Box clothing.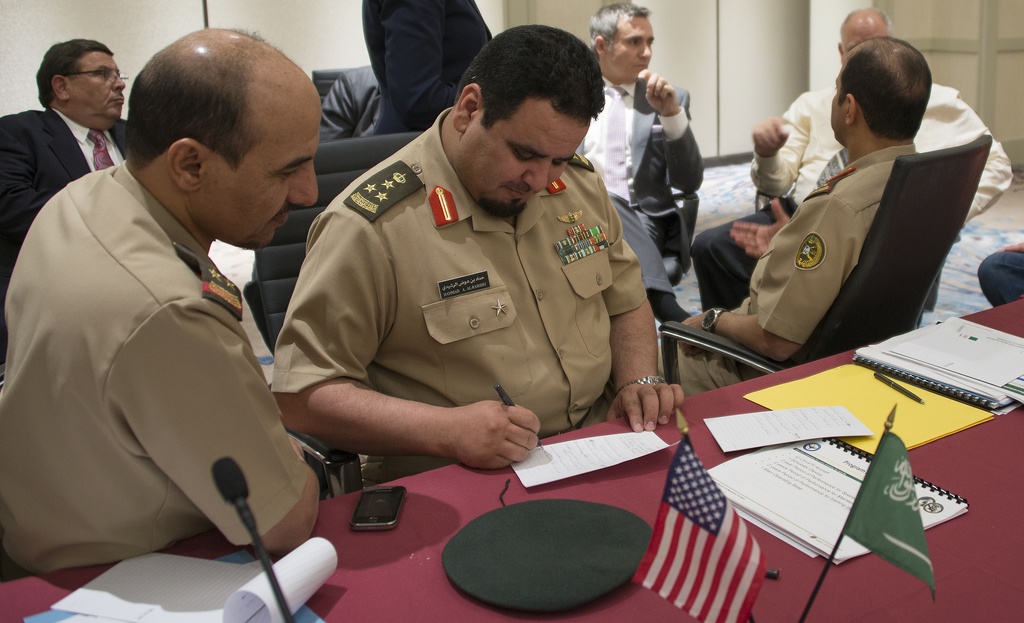
Rect(0, 99, 144, 271).
